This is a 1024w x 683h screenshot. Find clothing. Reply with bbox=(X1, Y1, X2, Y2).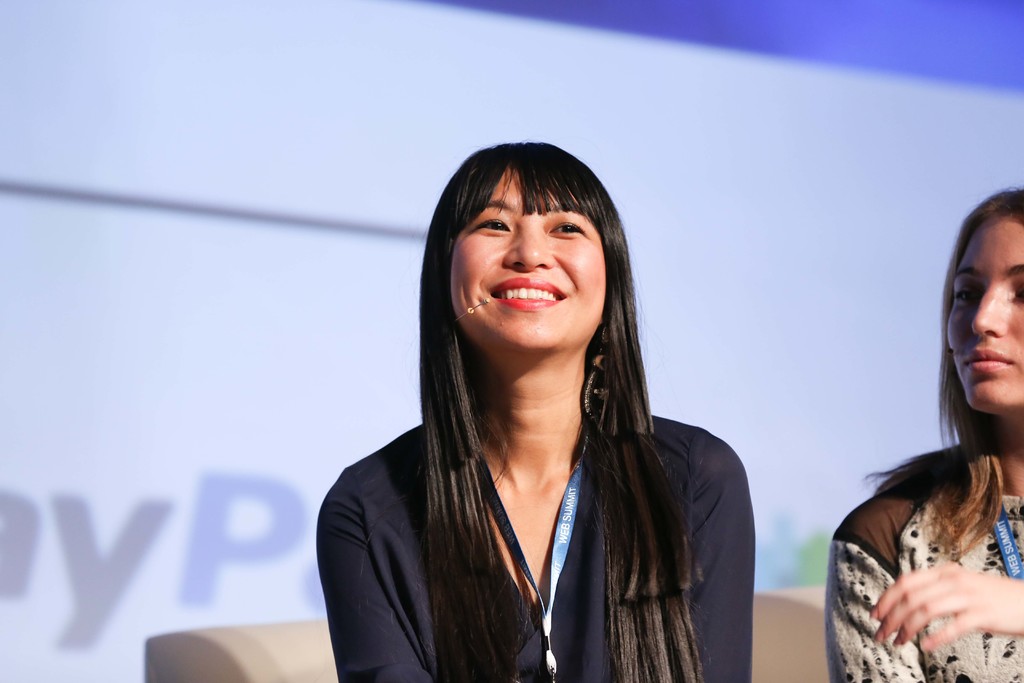
bbox=(312, 413, 754, 682).
